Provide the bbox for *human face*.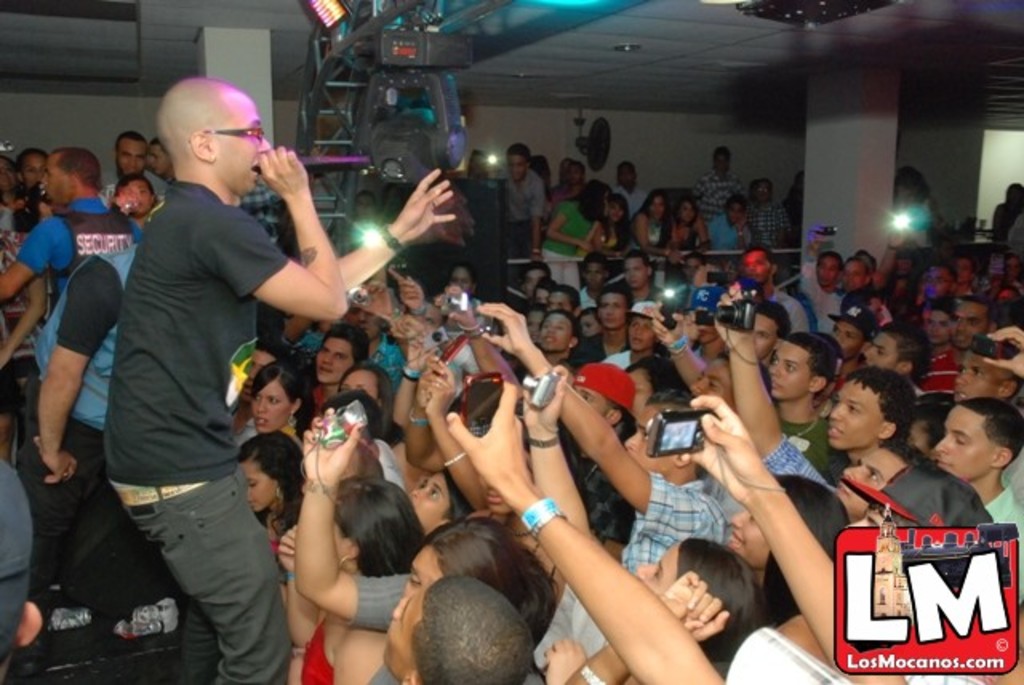
region(818, 256, 838, 285).
